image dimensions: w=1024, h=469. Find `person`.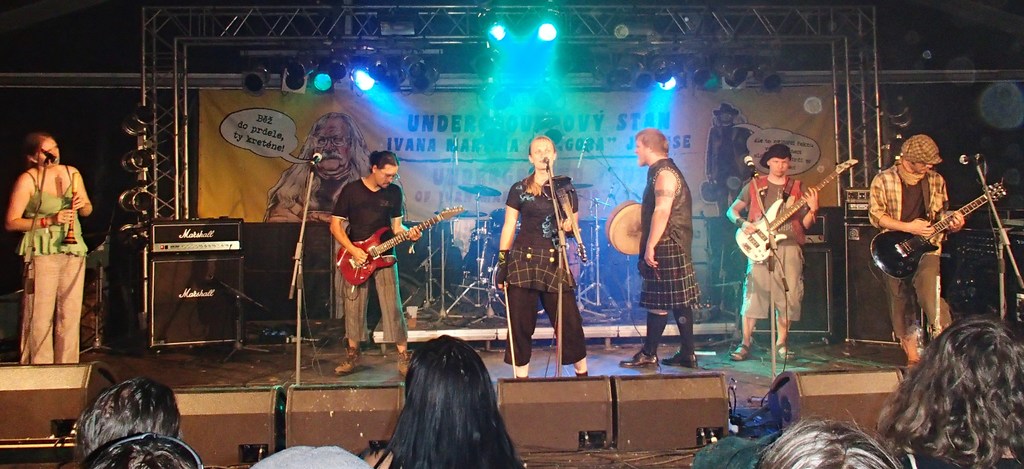
{"x1": 263, "y1": 103, "x2": 404, "y2": 216}.
